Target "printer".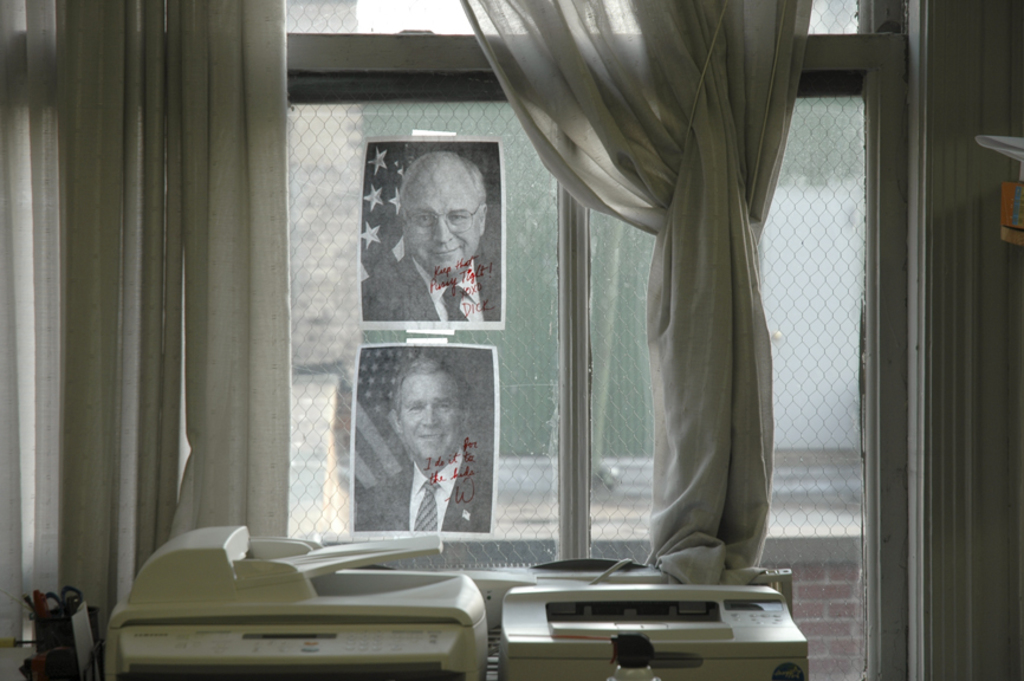
Target region: <bbox>106, 525, 491, 680</bbox>.
